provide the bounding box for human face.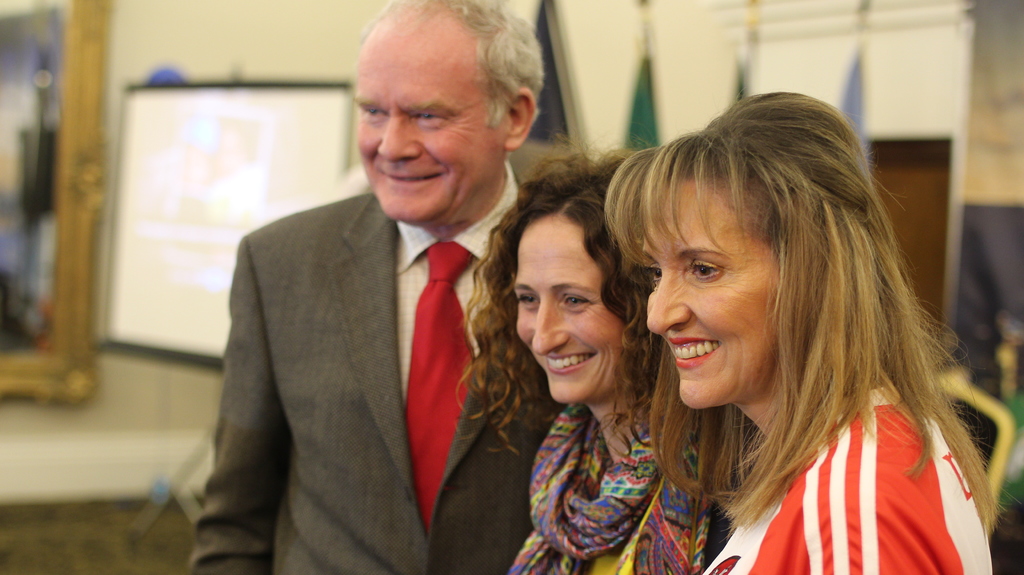
{"left": 513, "top": 213, "right": 626, "bottom": 404}.
